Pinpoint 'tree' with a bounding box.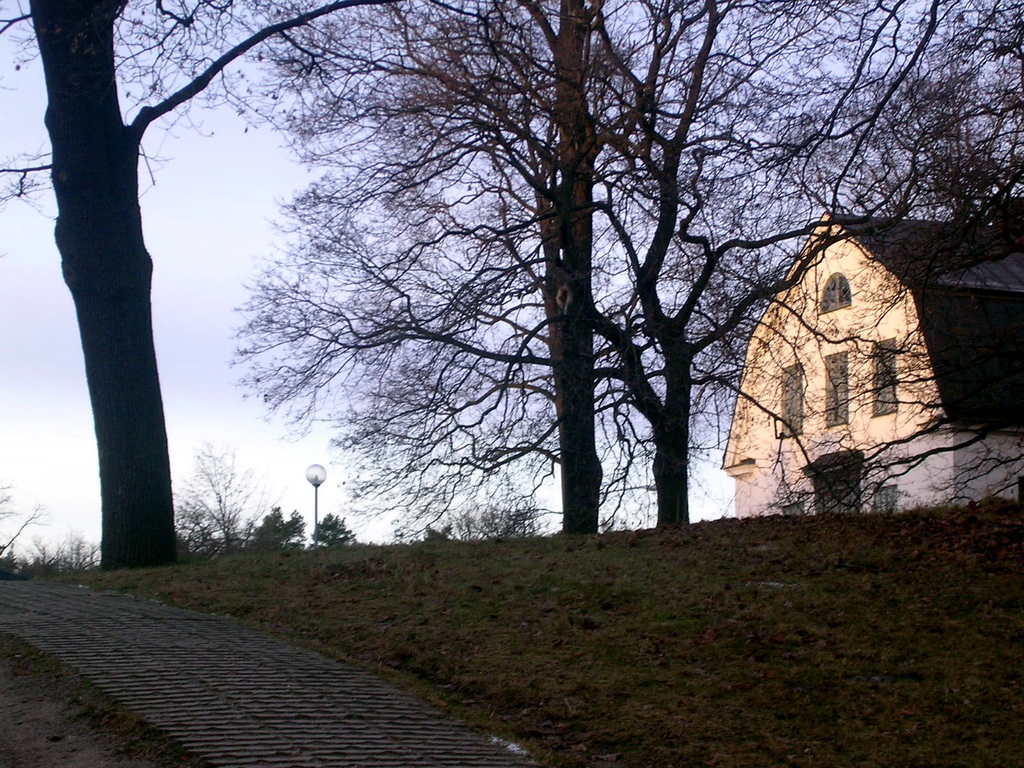
0/0/436/589.
